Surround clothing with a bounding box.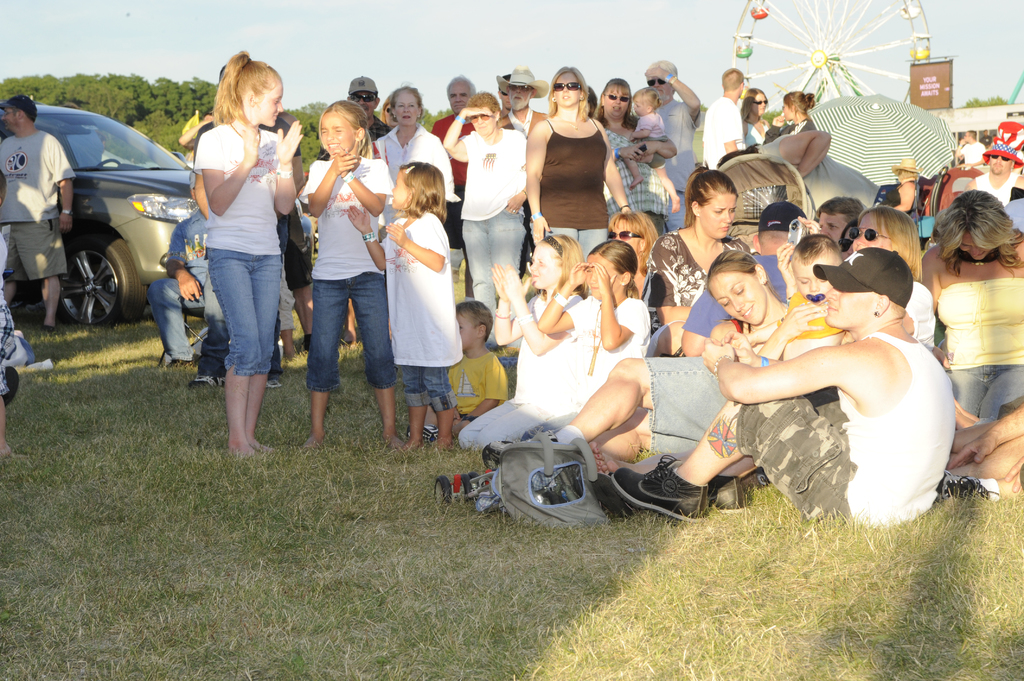
bbox=(459, 127, 527, 318).
